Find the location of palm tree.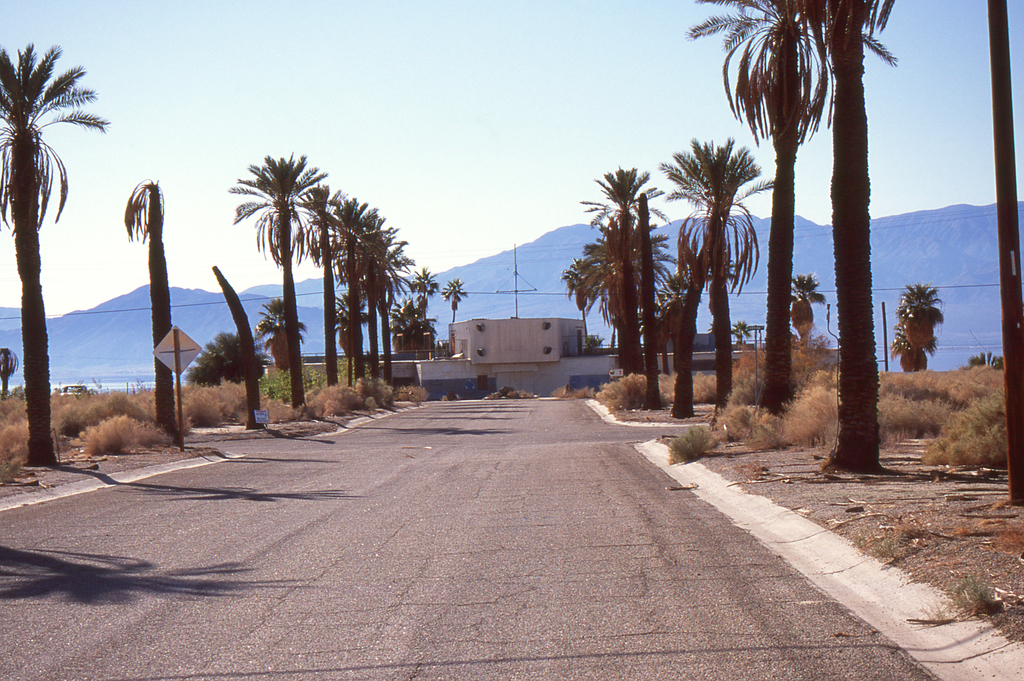
Location: bbox=(207, 263, 263, 435).
